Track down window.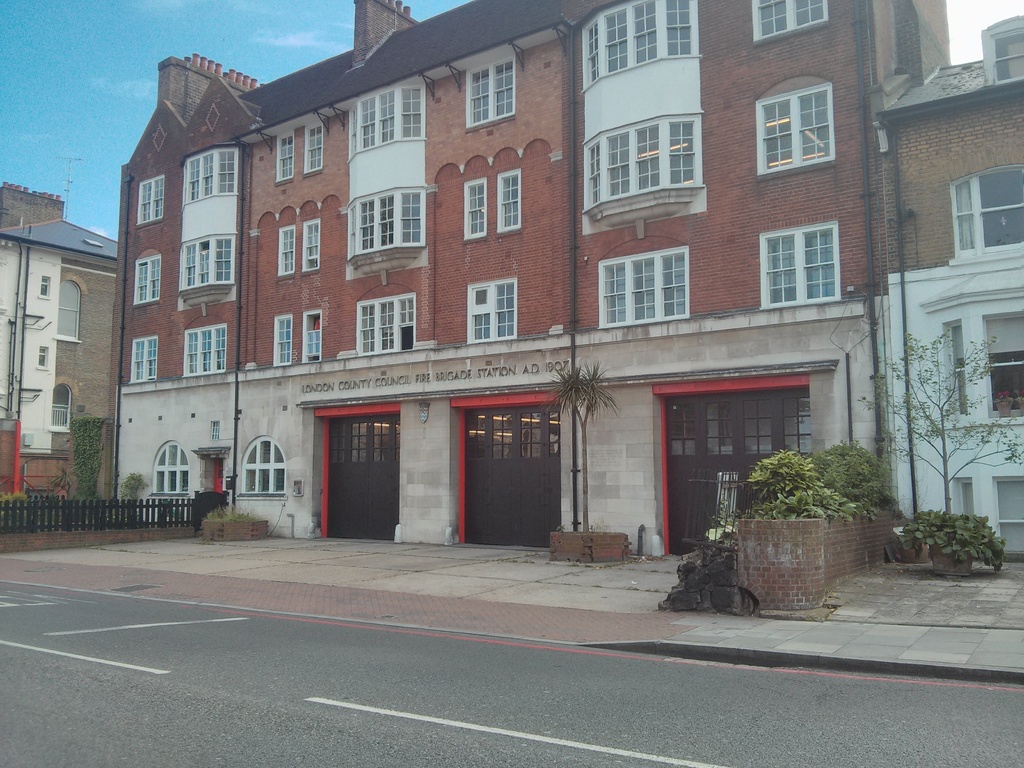
Tracked to 177, 141, 239, 209.
